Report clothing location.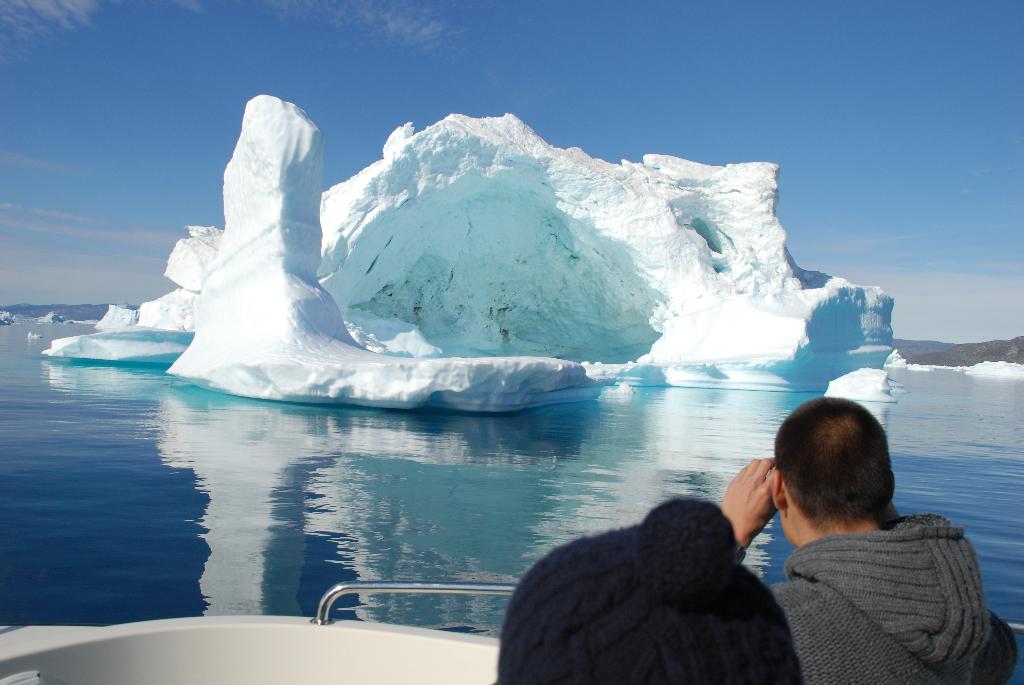
Report: (x1=721, y1=475, x2=1006, y2=679).
